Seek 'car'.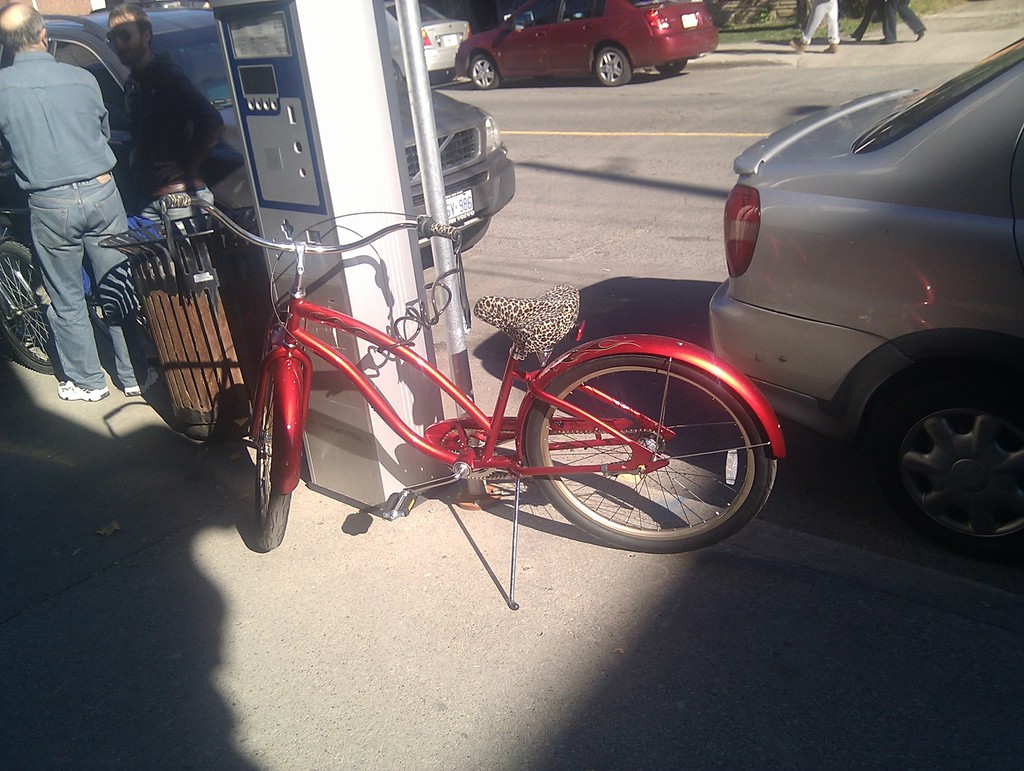
left=664, top=52, right=1014, bottom=552.
